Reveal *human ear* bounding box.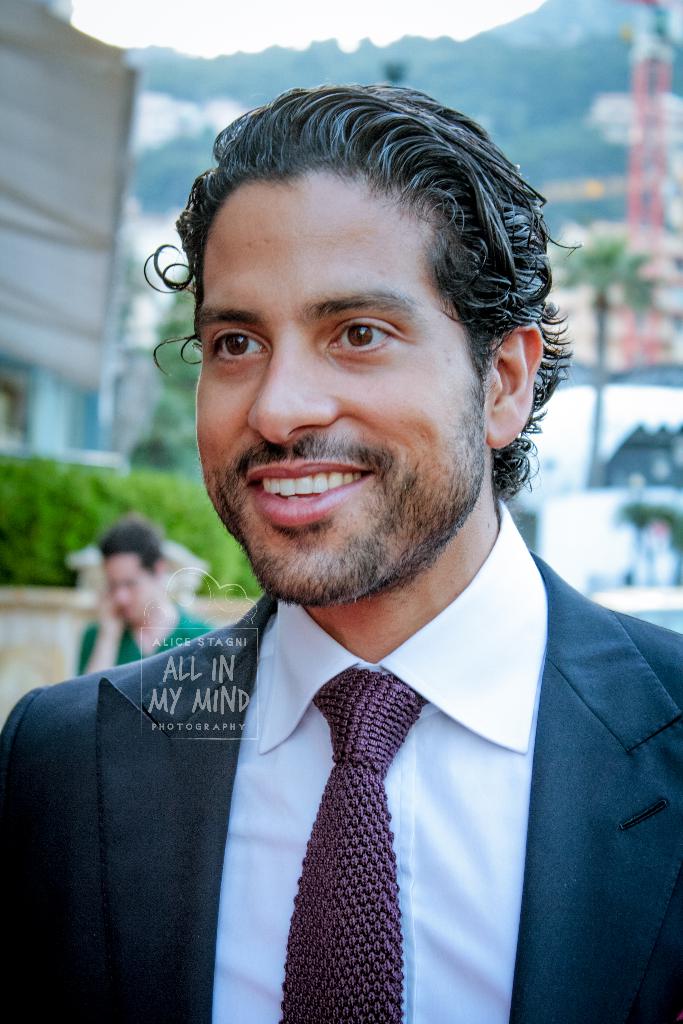
Revealed: region(486, 328, 544, 447).
